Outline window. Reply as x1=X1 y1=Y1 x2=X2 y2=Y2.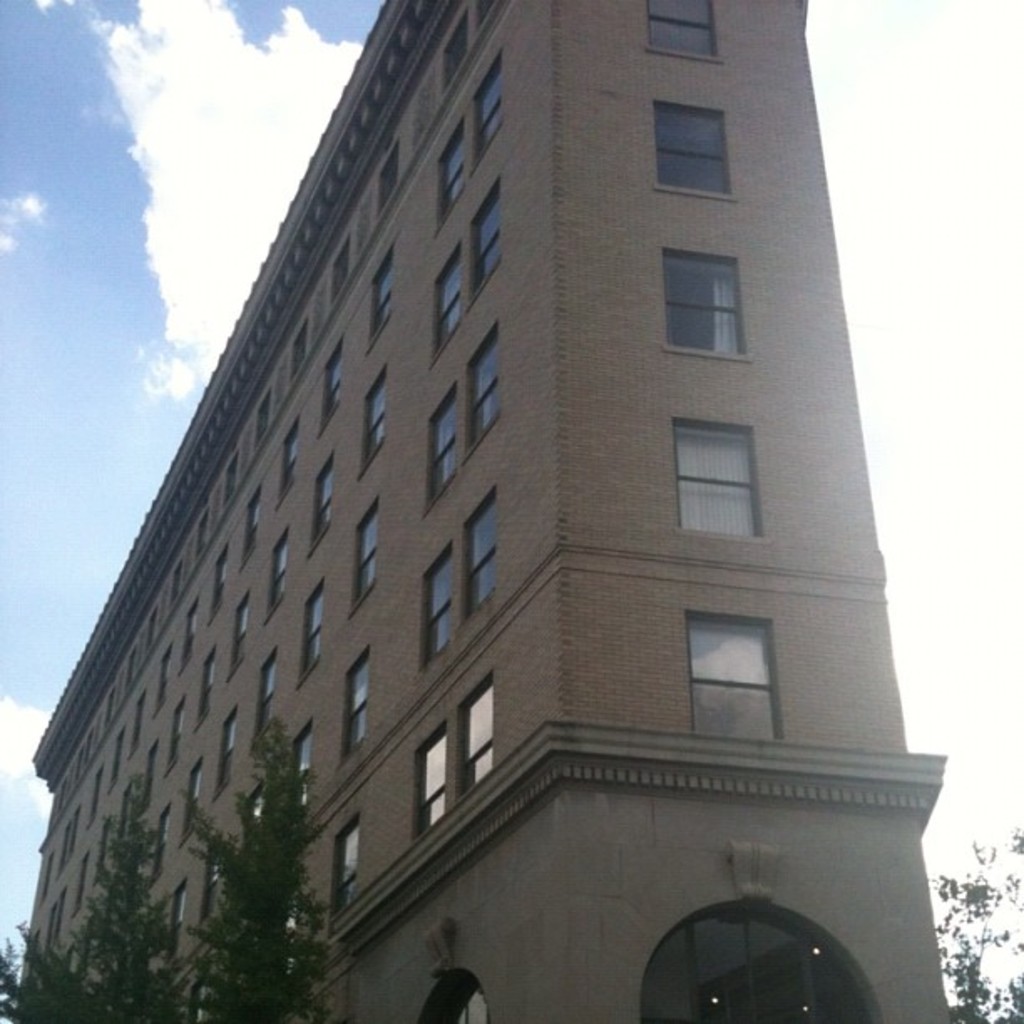
x1=412 y1=724 x2=447 y2=845.
